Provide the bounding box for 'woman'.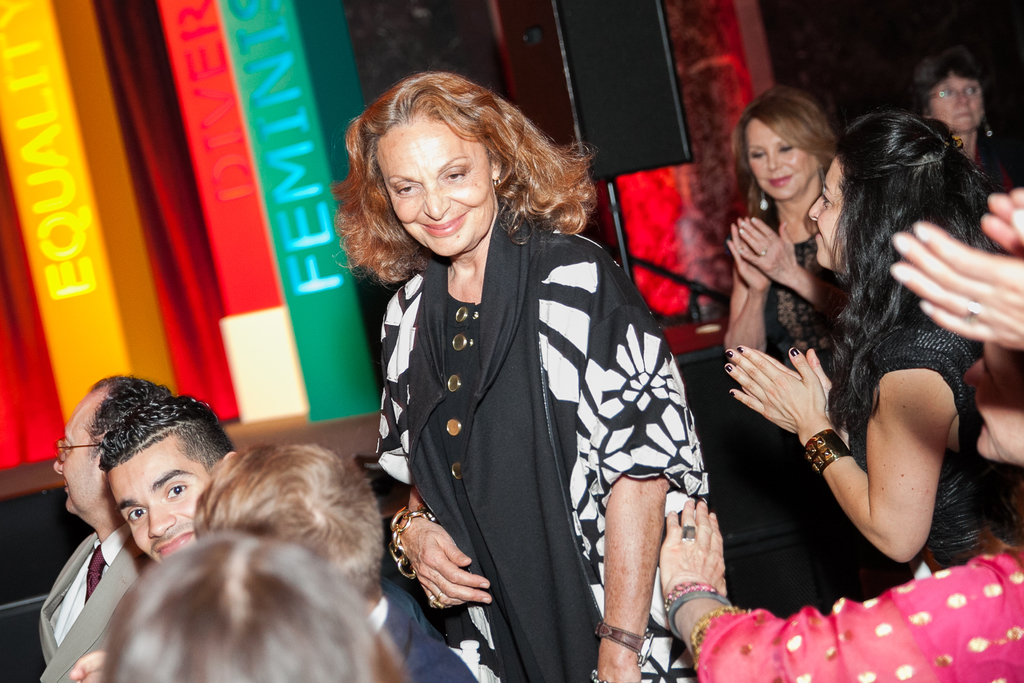
342, 77, 699, 682.
